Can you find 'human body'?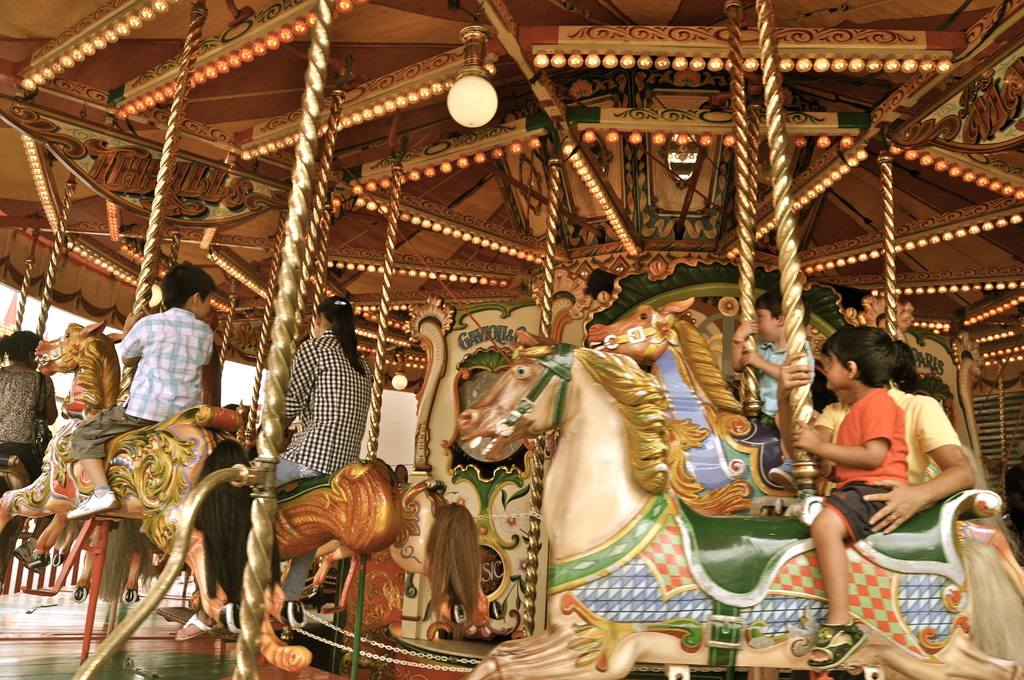
Yes, bounding box: (left=66, top=307, right=216, bottom=521).
